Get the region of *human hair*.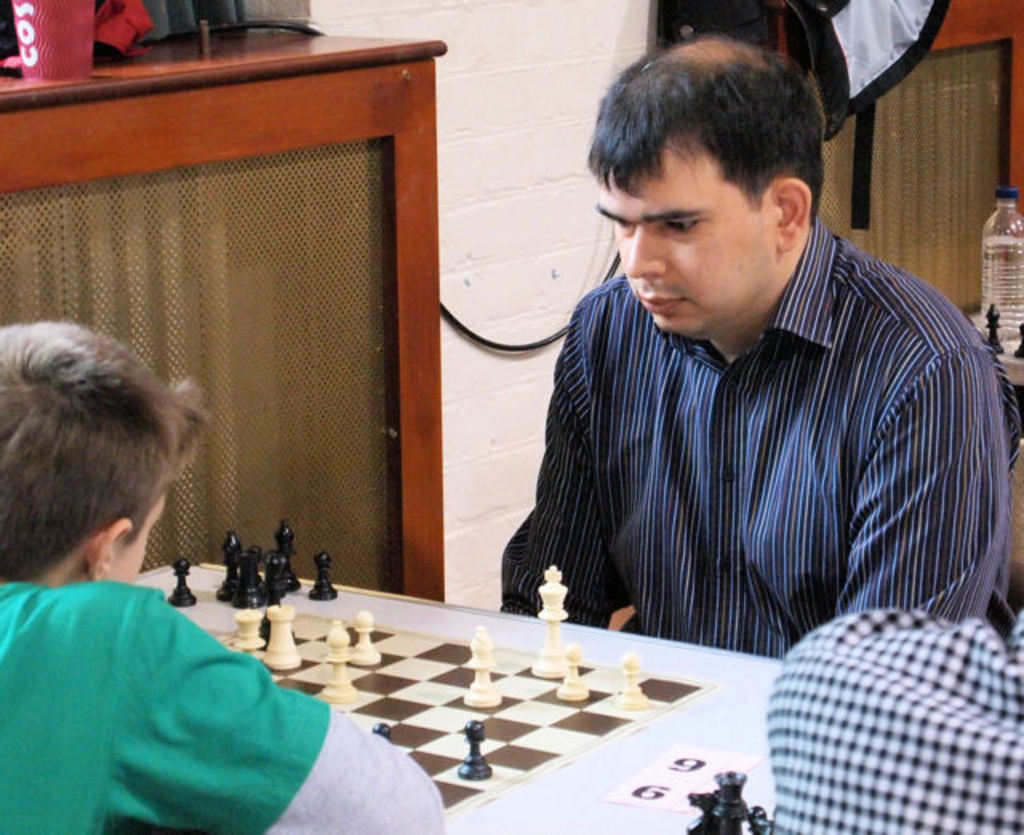
bbox=(0, 294, 184, 617).
